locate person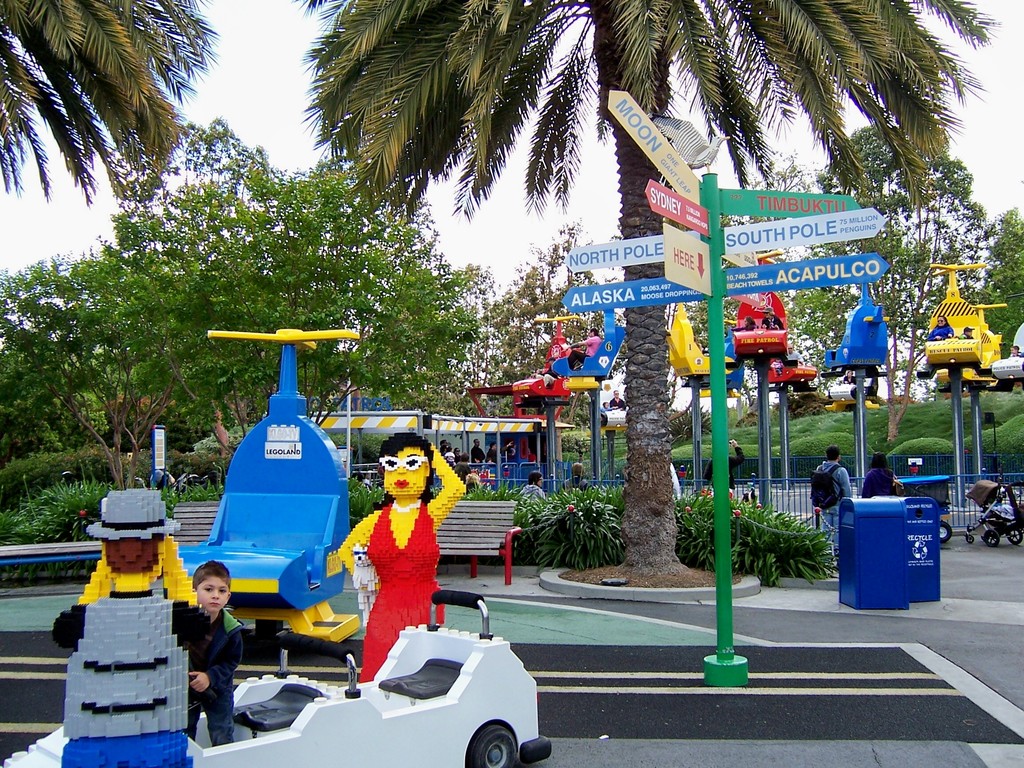
[left=927, top=312, right=949, bottom=345]
